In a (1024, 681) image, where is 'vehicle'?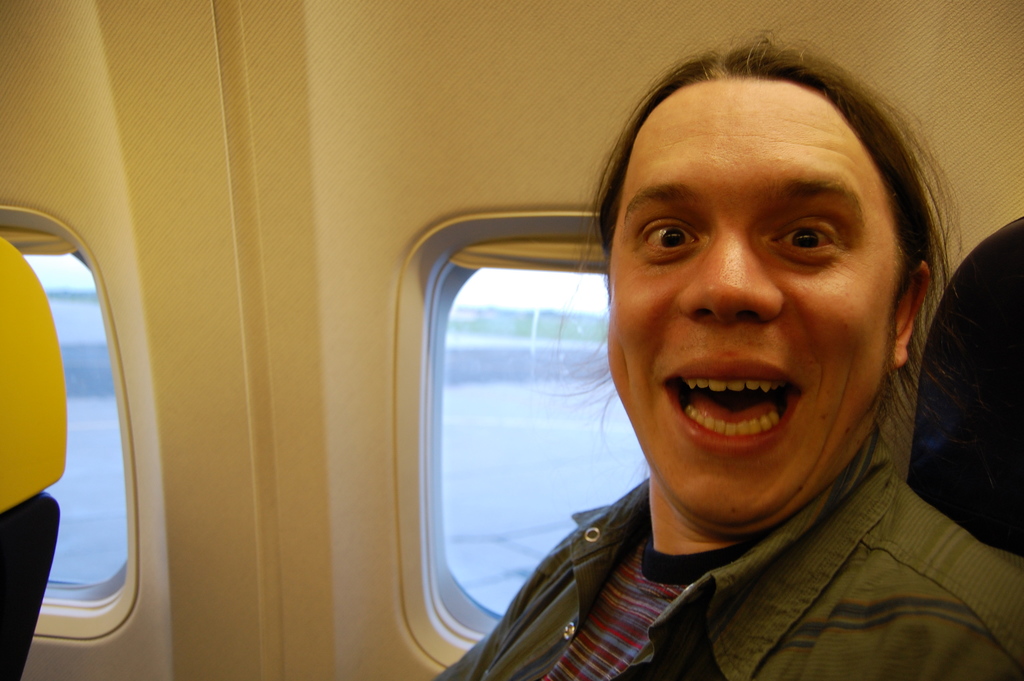
<bbox>0, 0, 1023, 680</bbox>.
